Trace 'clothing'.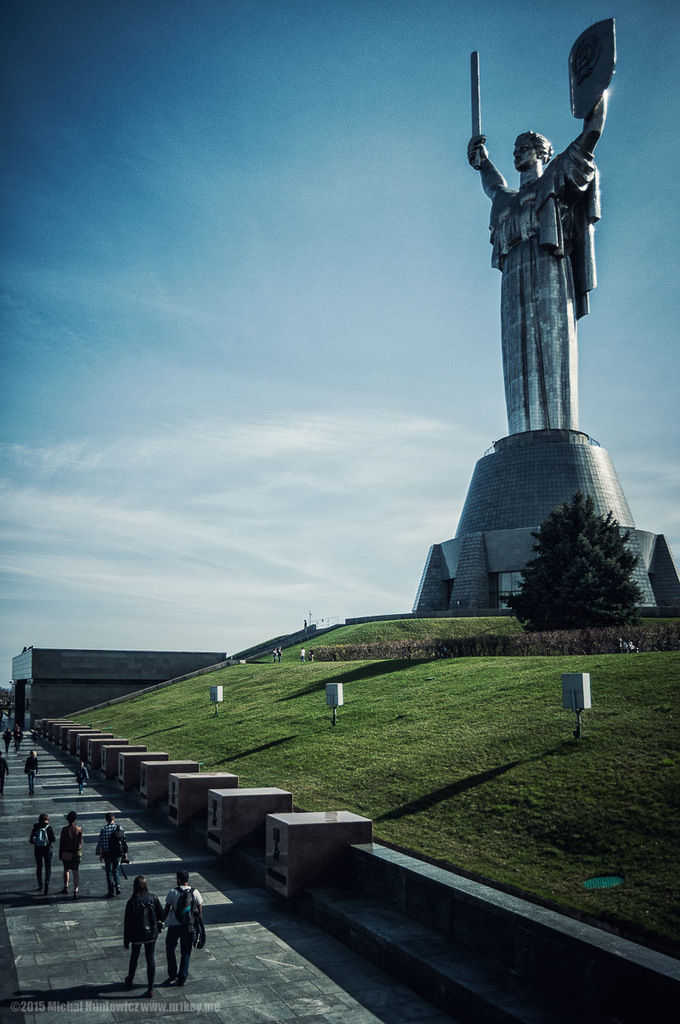
Traced to [61,823,82,878].
